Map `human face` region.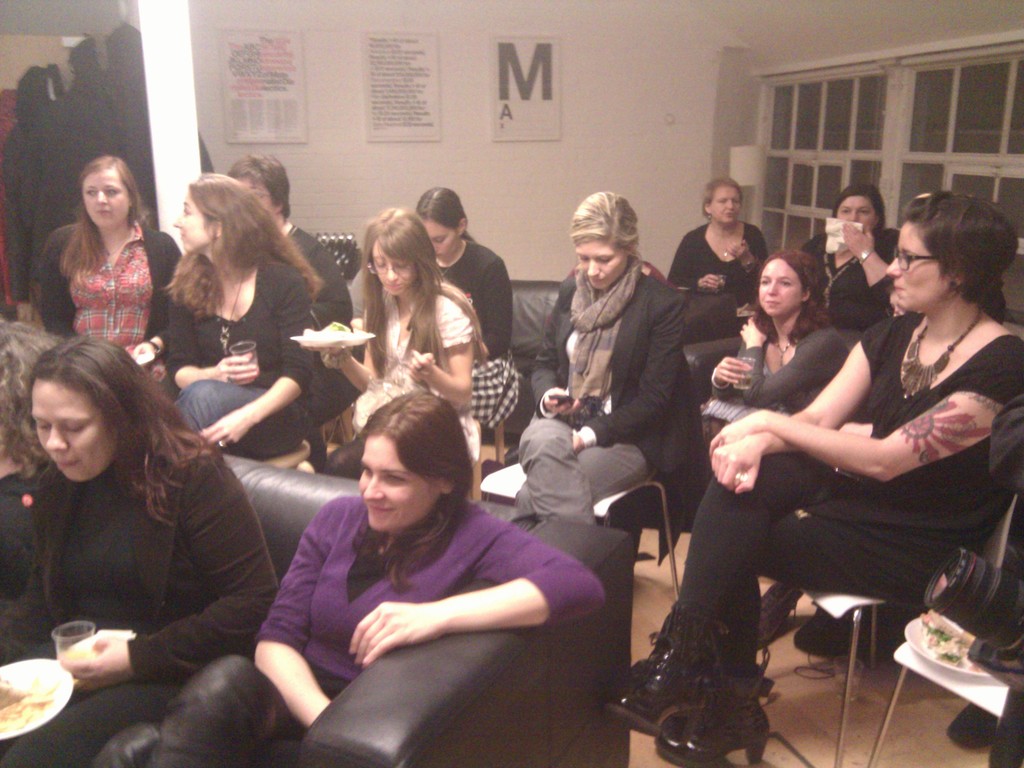
Mapped to x1=759 y1=258 x2=800 y2=315.
